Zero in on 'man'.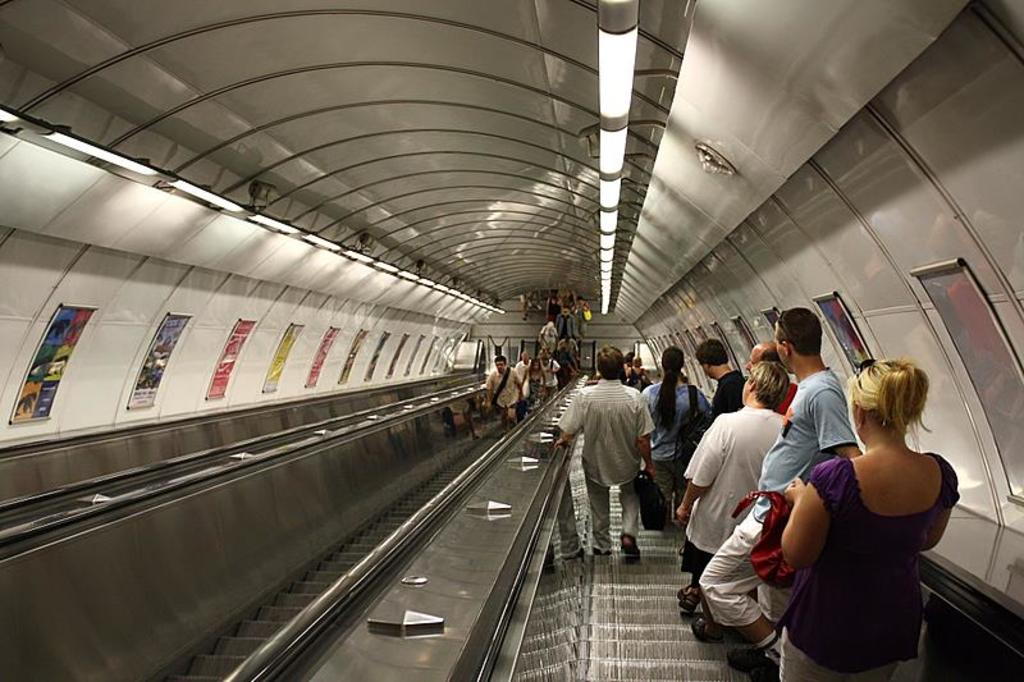
Zeroed in: [695, 342, 740, 429].
